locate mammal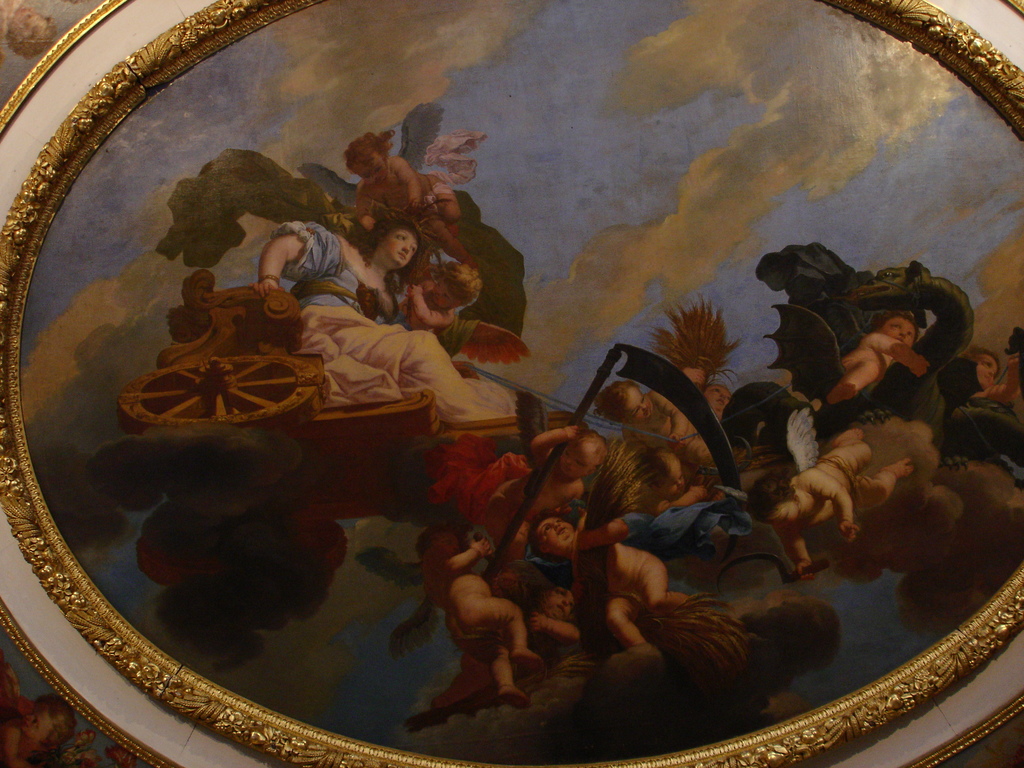
417:521:542:709
